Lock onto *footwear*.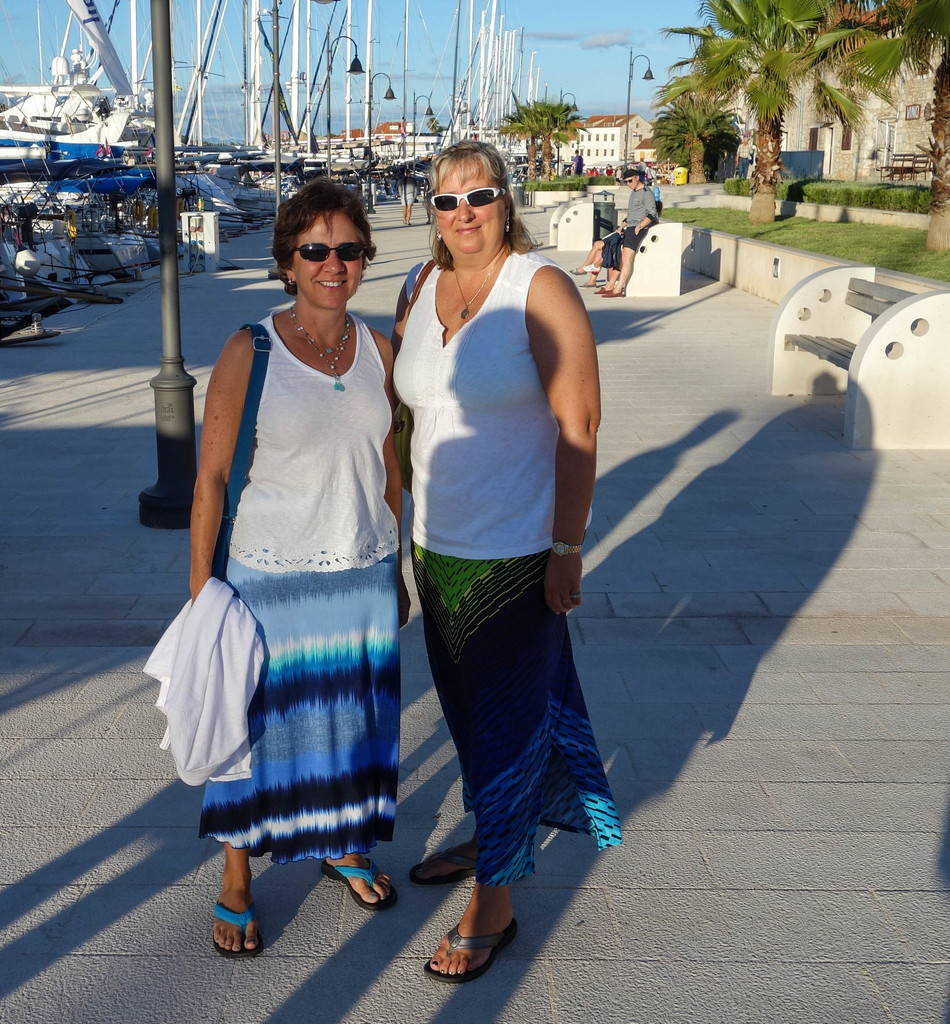
Locked: (x1=405, y1=844, x2=485, y2=889).
